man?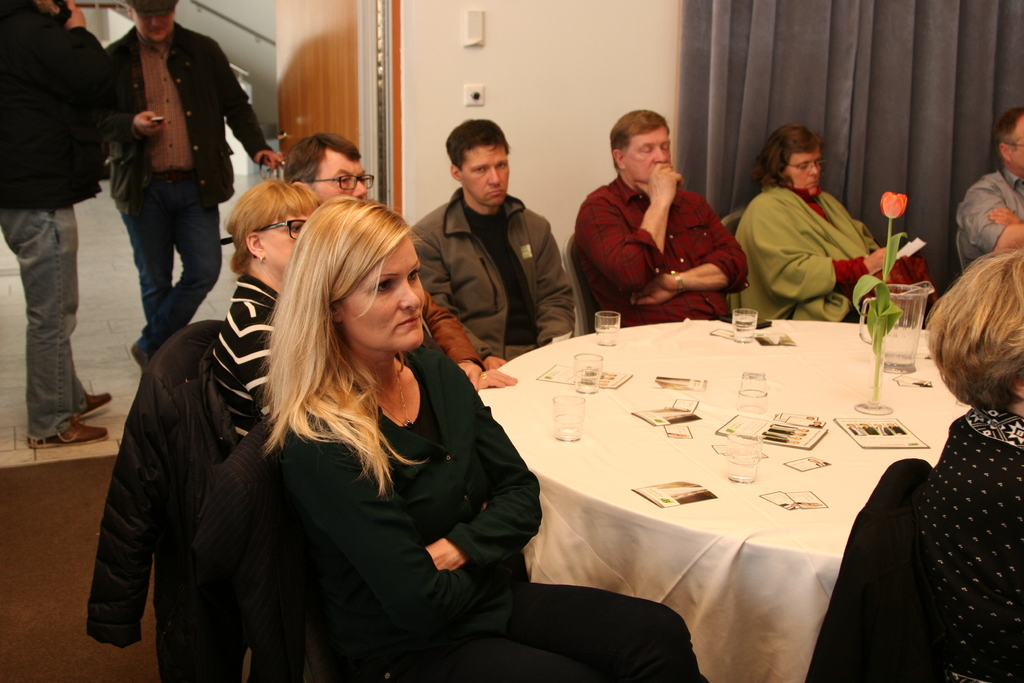
{"left": 111, "top": 0, "right": 282, "bottom": 374}
